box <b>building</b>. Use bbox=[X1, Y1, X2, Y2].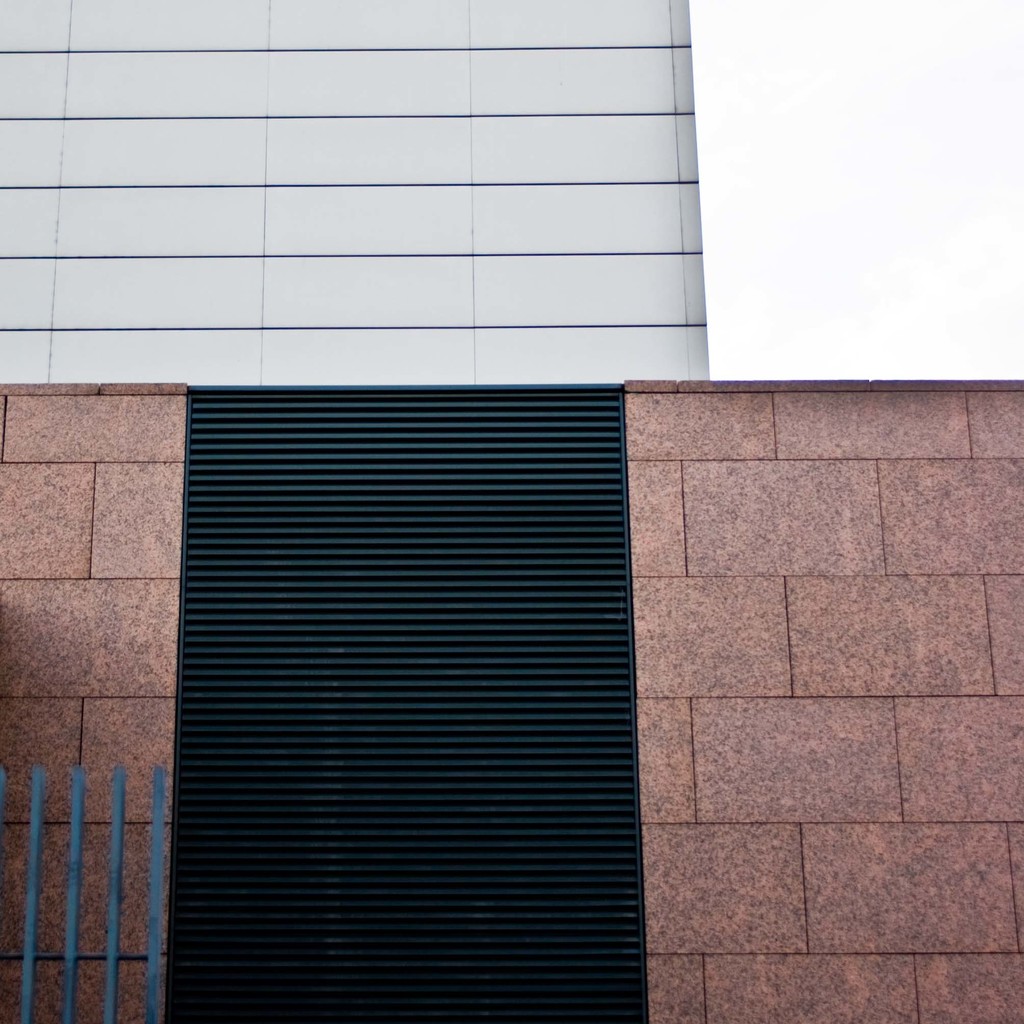
bbox=[0, 0, 1023, 1023].
